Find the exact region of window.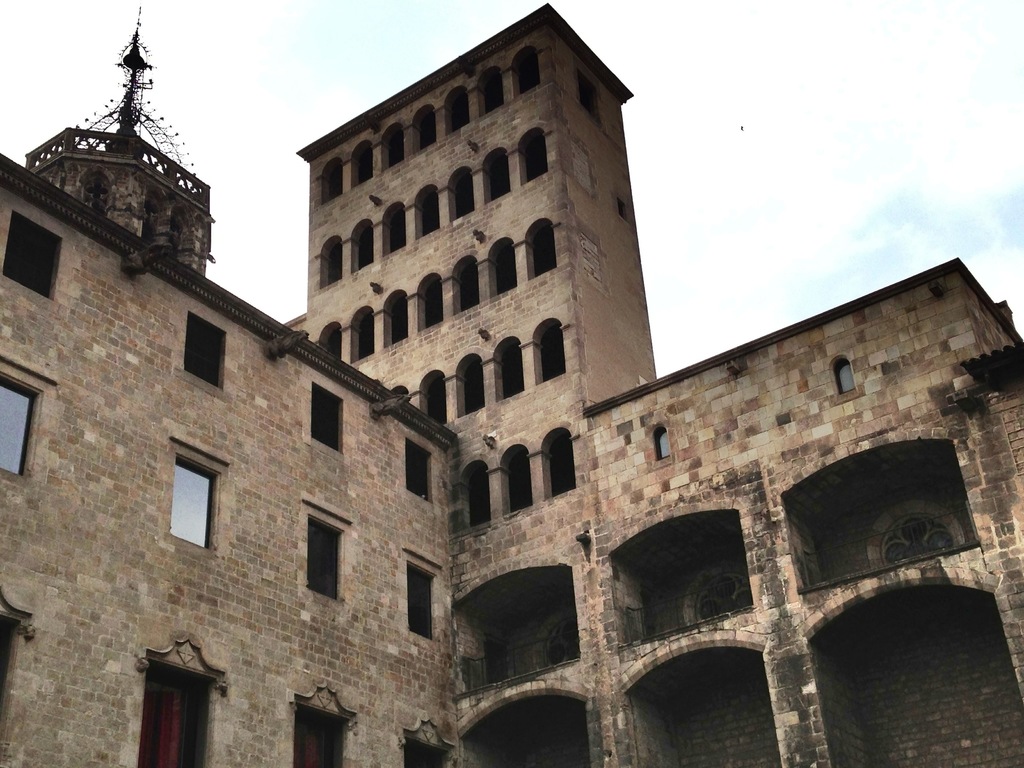
Exact region: 535 315 570 386.
